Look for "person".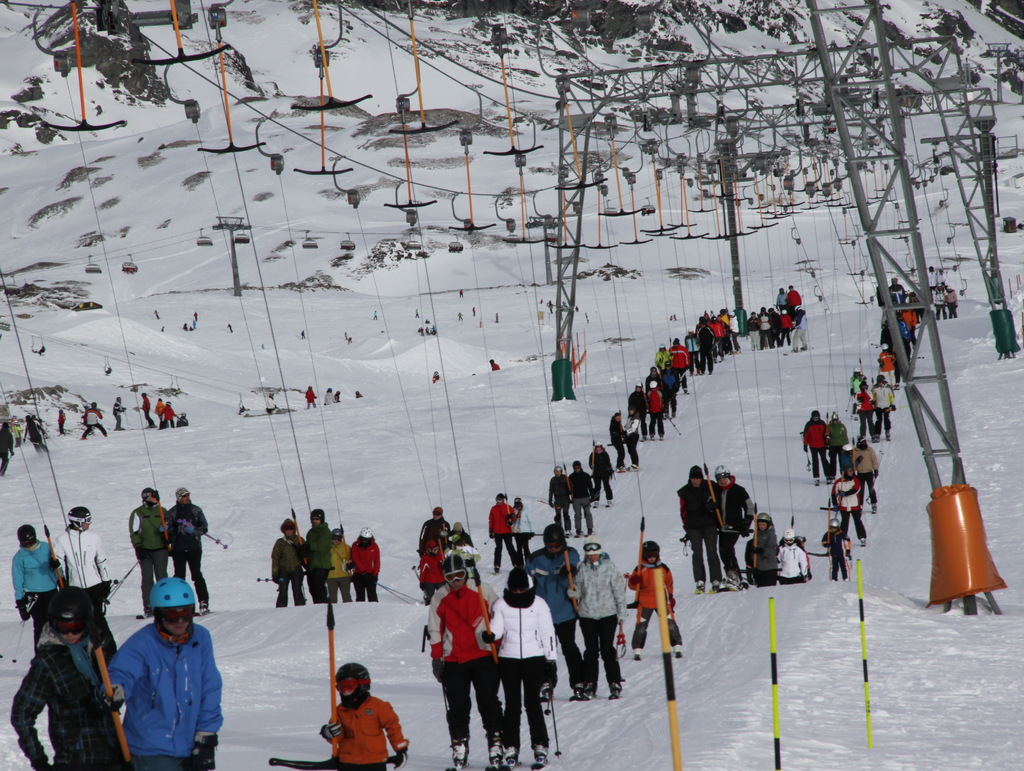
Found: <bbox>457, 310, 461, 320</bbox>.
